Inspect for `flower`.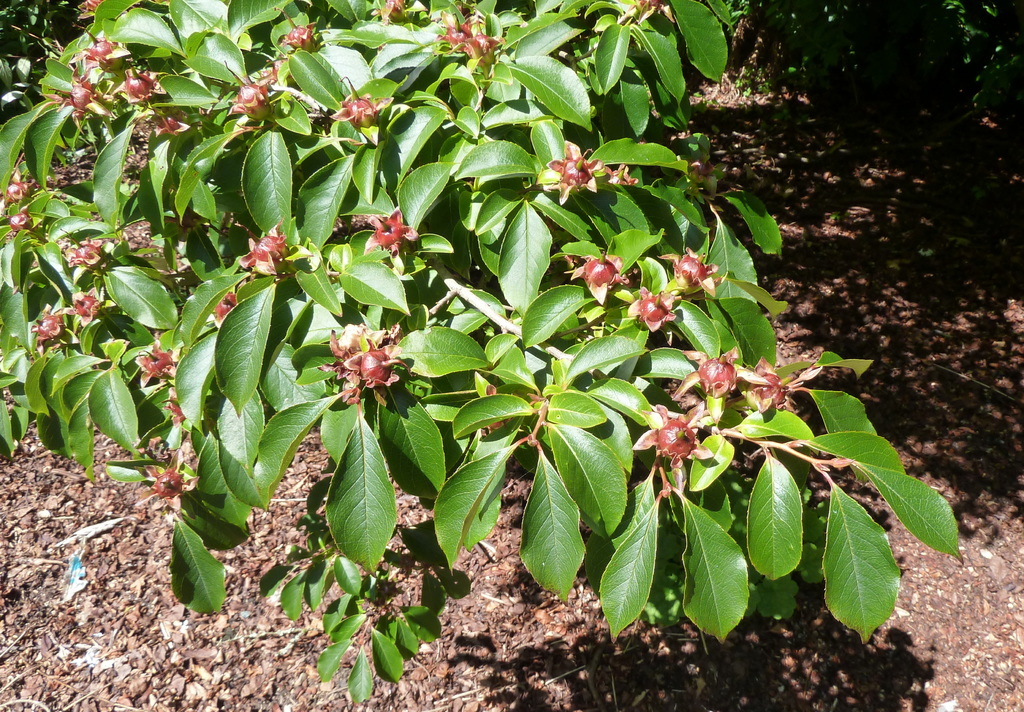
Inspection: left=568, top=250, right=643, bottom=302.
